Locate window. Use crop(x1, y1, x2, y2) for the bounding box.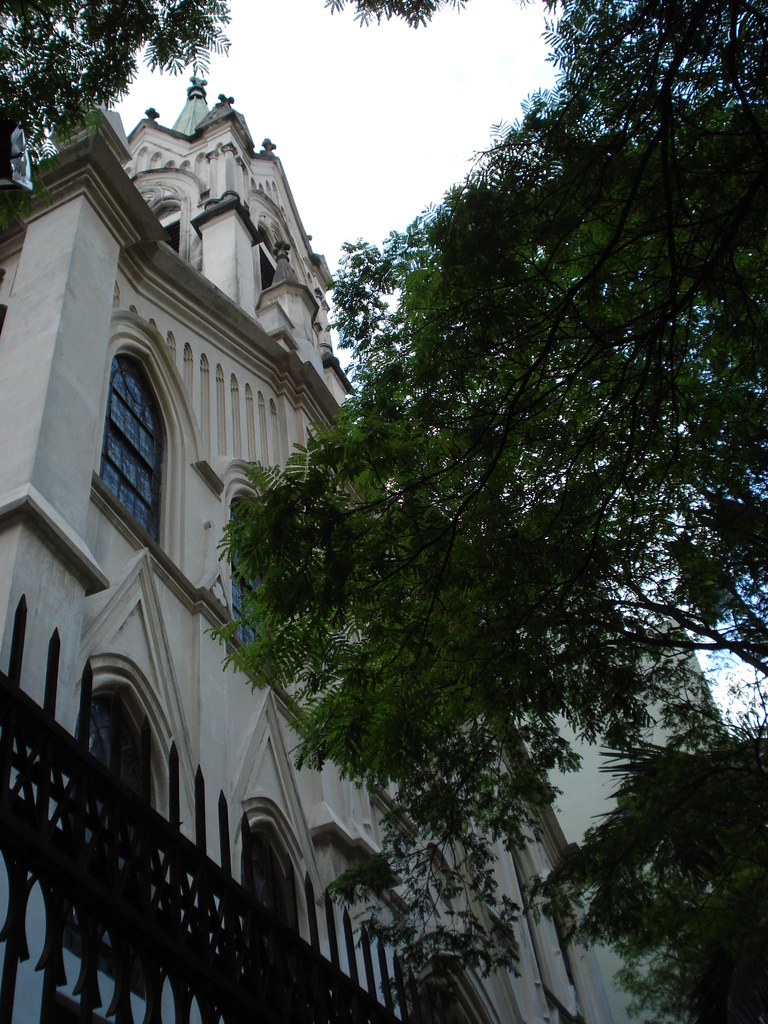
crop(233, 484, 278, 660).
